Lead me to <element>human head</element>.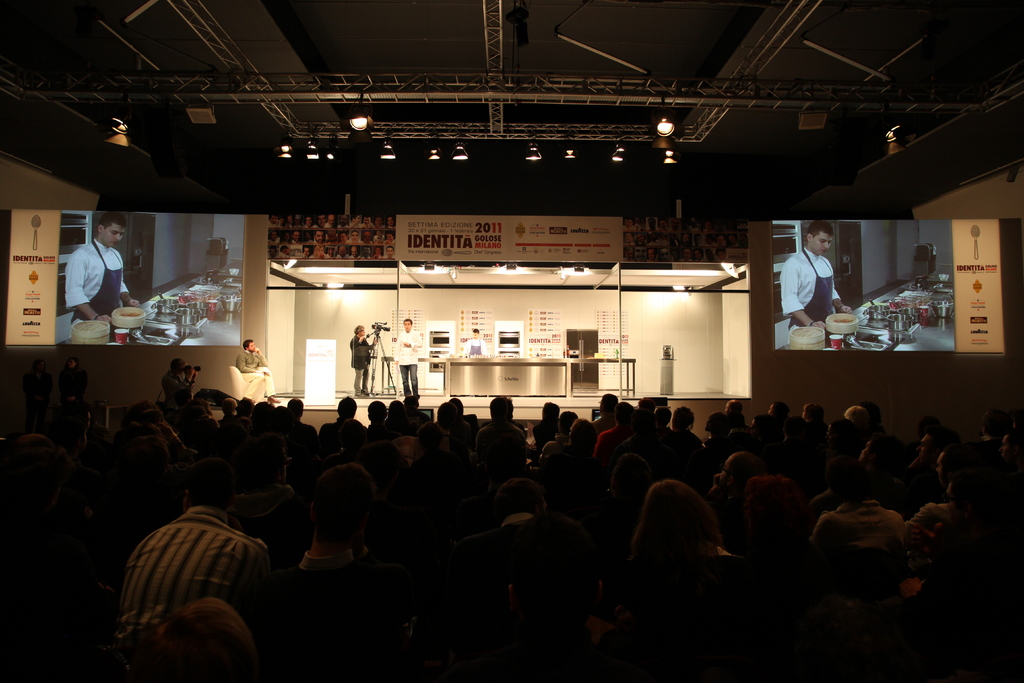
Lead to locate(805, 222, 835, 255).
